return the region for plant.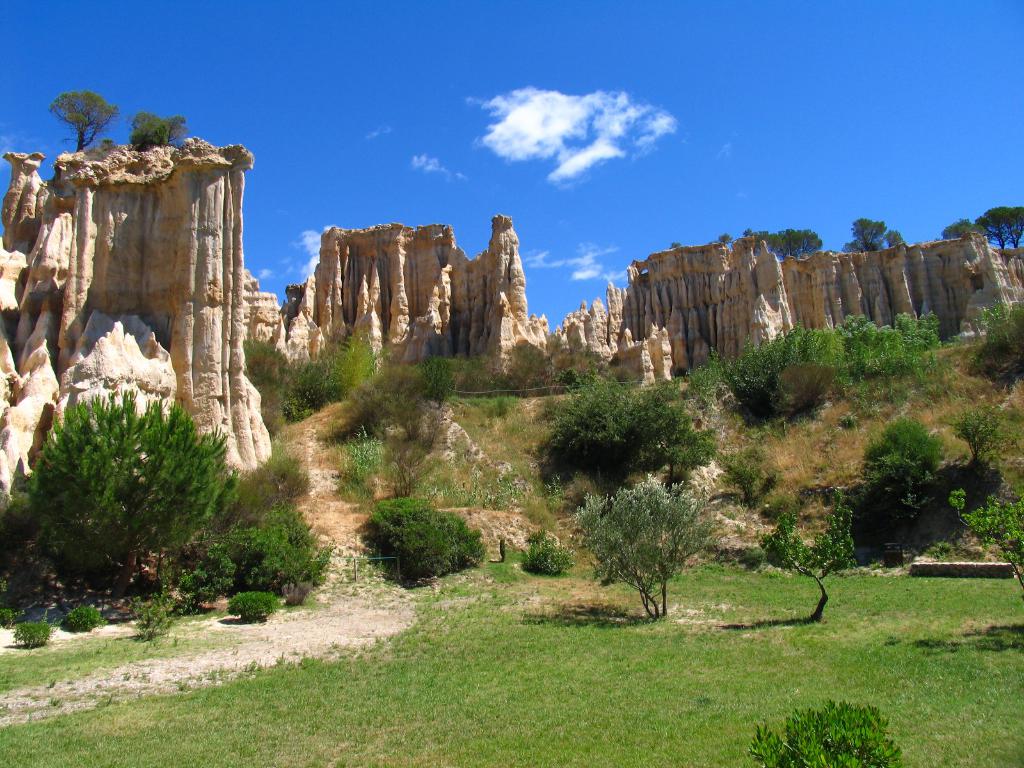
bbox=(963, 299, 1020, 378).
